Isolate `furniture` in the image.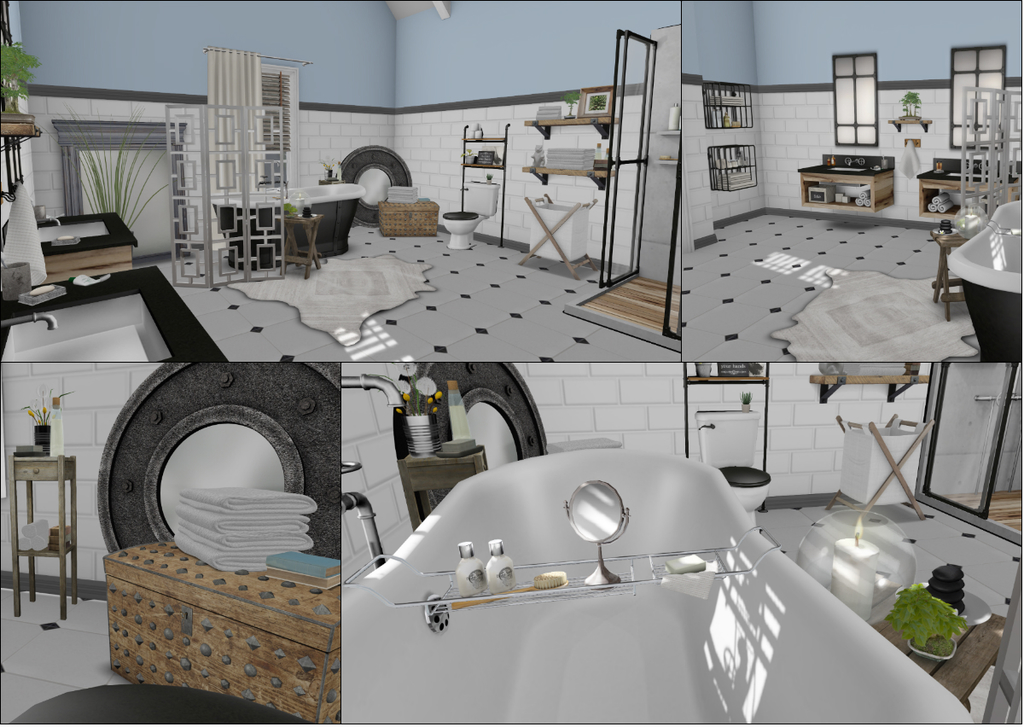
Isolated region: (702, 84, 753, 128).
